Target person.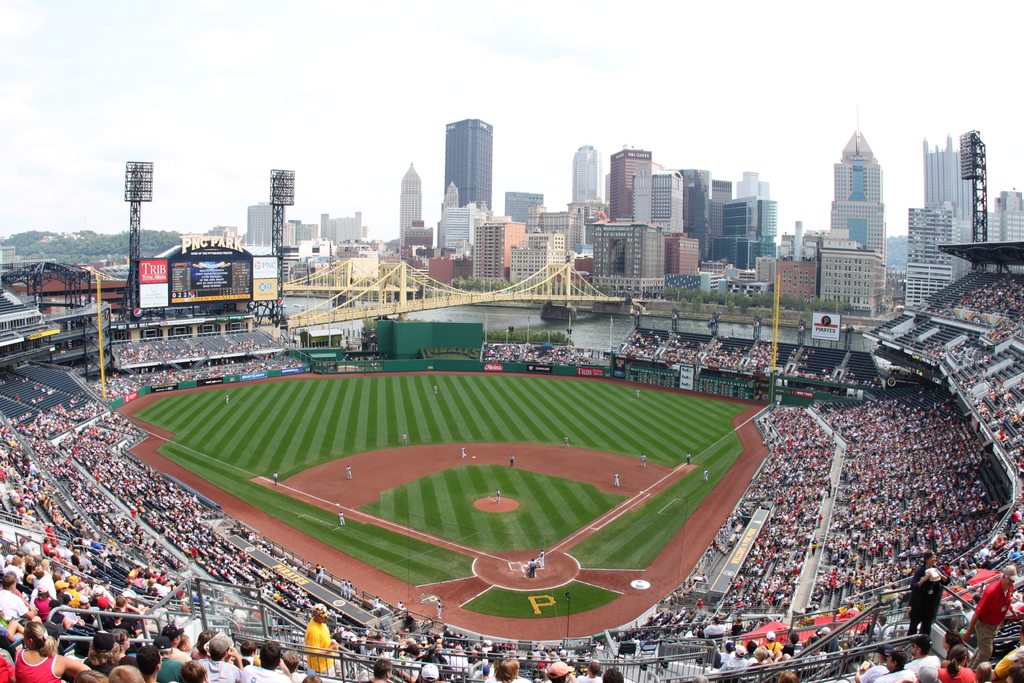
Target region: select_region(276, 599, 337, 679).
